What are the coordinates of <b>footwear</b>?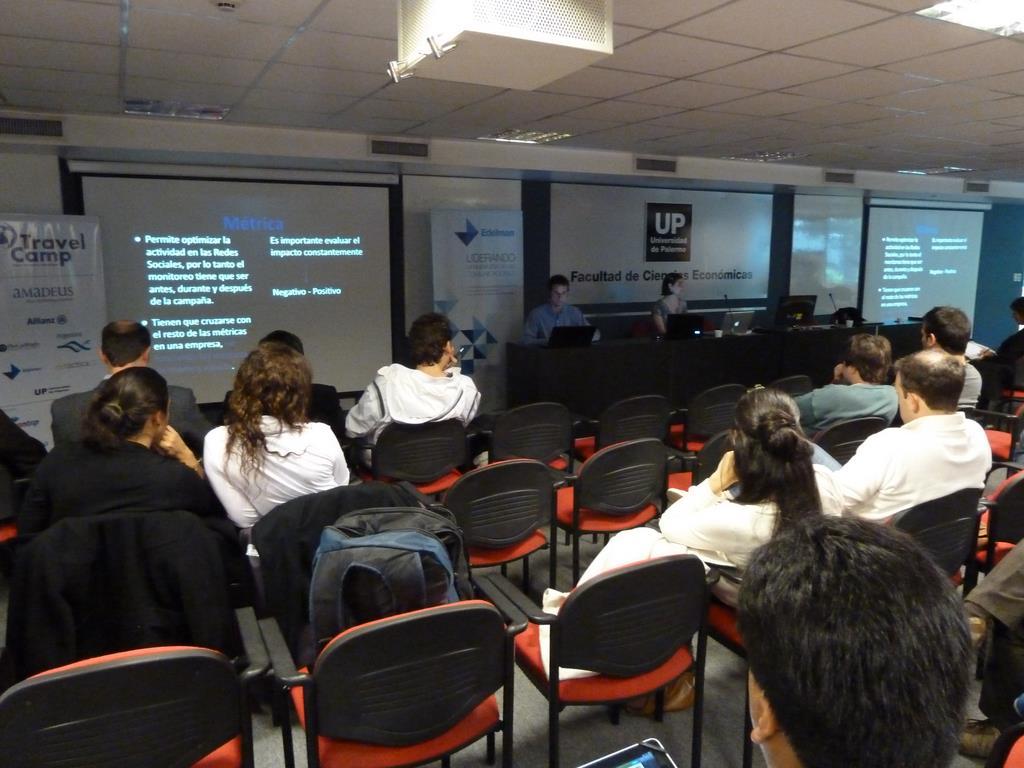
bbox=(955, 715, 1009, 765).
